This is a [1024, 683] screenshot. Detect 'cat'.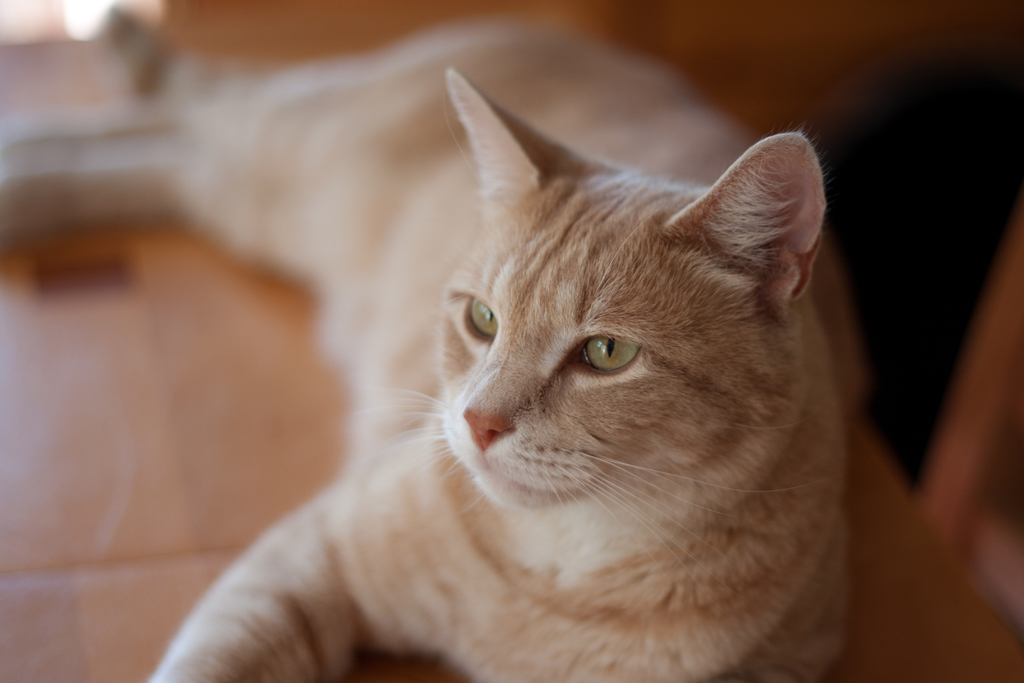
<bbox>145, 9, 872, 682</bbox>.
